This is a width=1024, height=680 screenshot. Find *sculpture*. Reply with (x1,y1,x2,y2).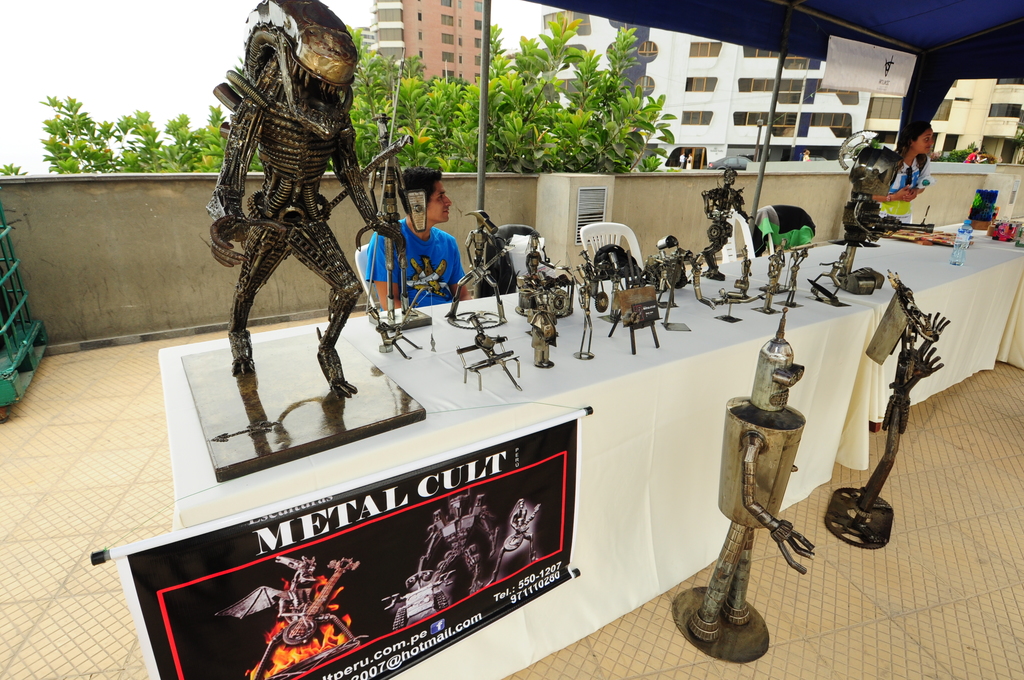
(800,250,947,553).
